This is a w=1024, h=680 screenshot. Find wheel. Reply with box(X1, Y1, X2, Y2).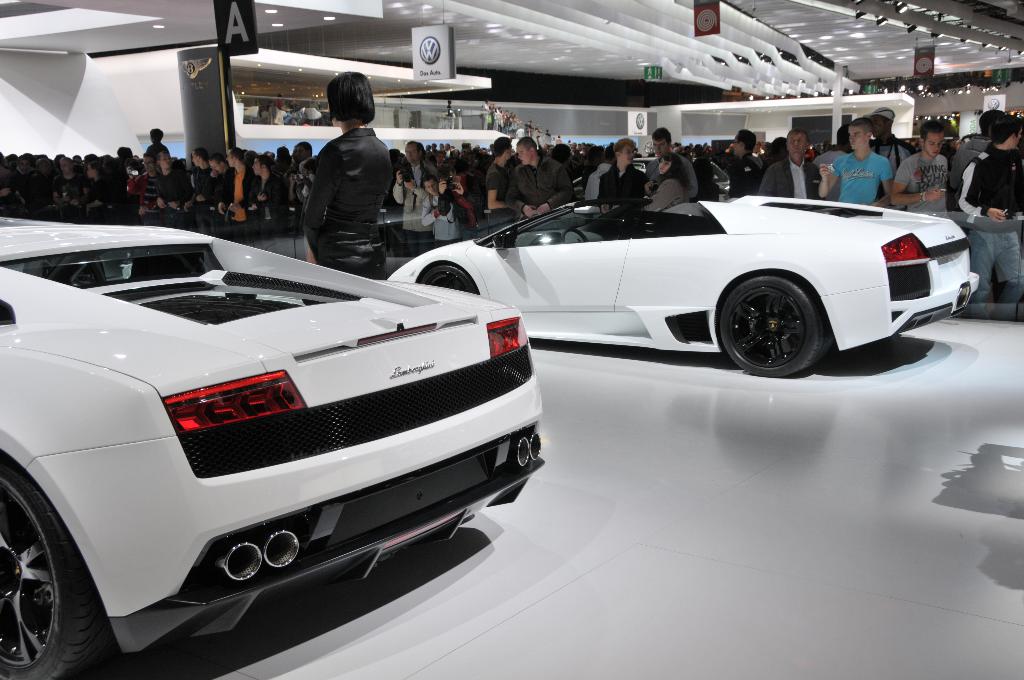
box(0, 460, 104, 679).
